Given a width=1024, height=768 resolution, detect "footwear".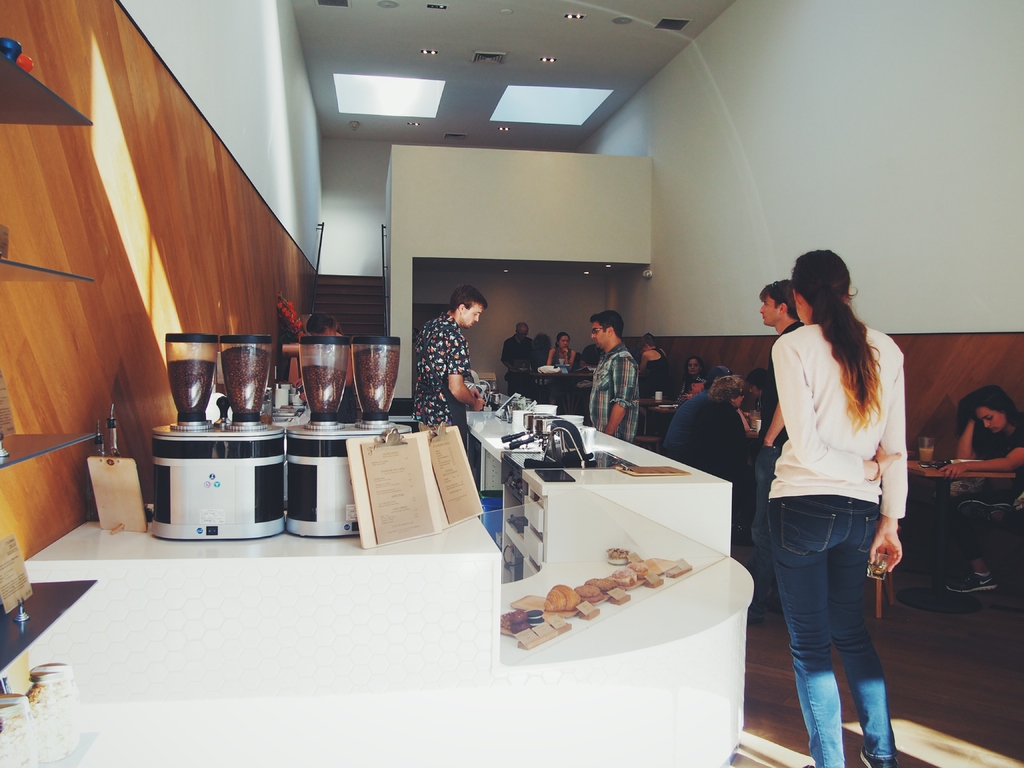
(858, 744, 898, 767).
